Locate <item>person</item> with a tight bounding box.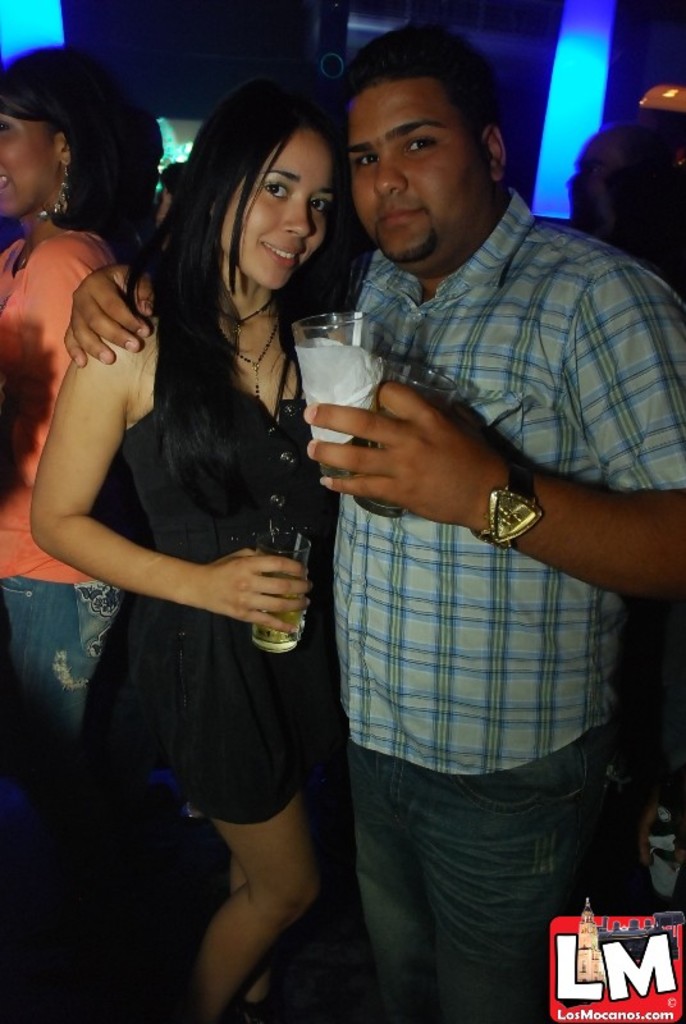
detection(67, 19, 685, 1023).
